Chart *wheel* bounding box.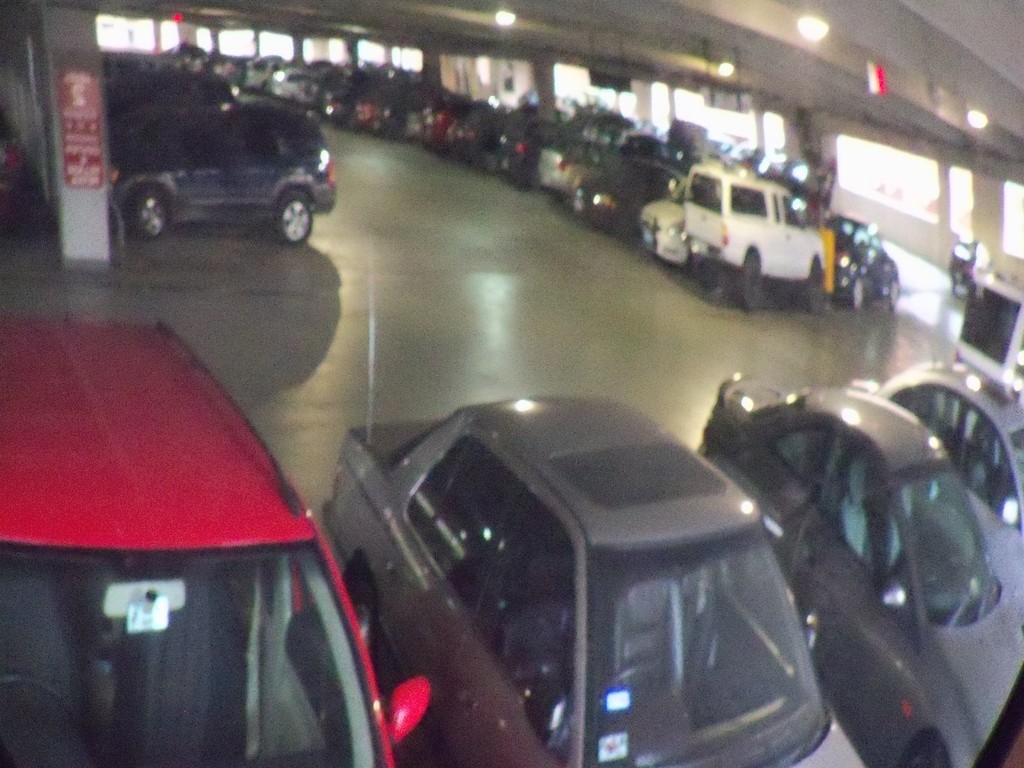
Charted: [848,278,864,310].
